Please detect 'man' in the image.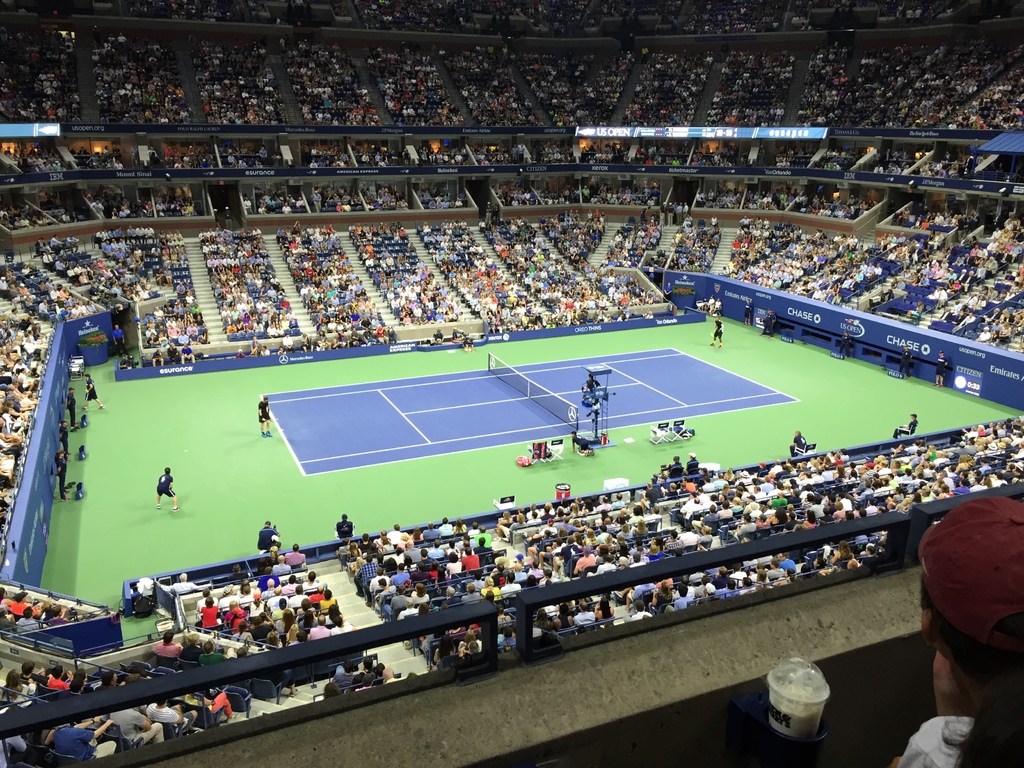
[left=224, top=561, right=253, bottom=580].
